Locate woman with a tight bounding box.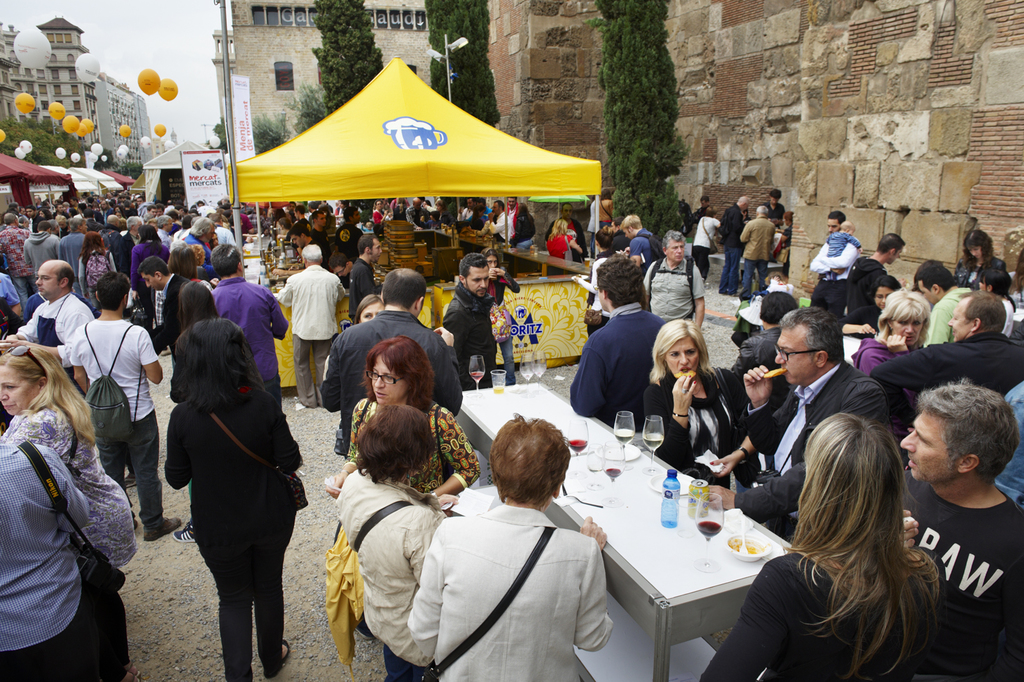
bbox(126, 223, 167, 356).
